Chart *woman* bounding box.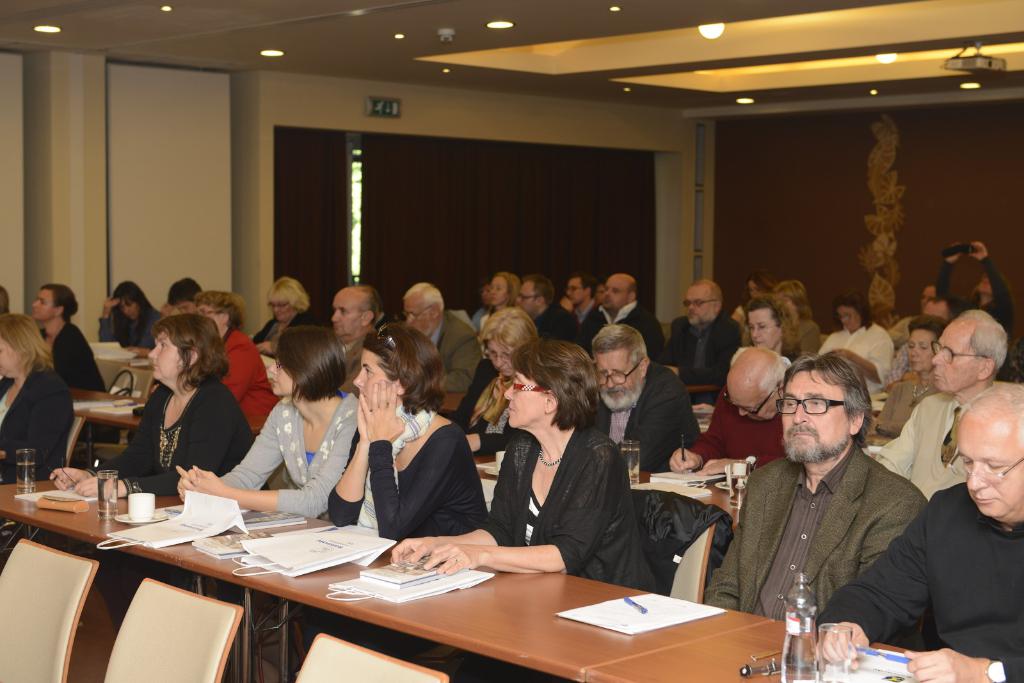
Charted: 867 315 945 440.
